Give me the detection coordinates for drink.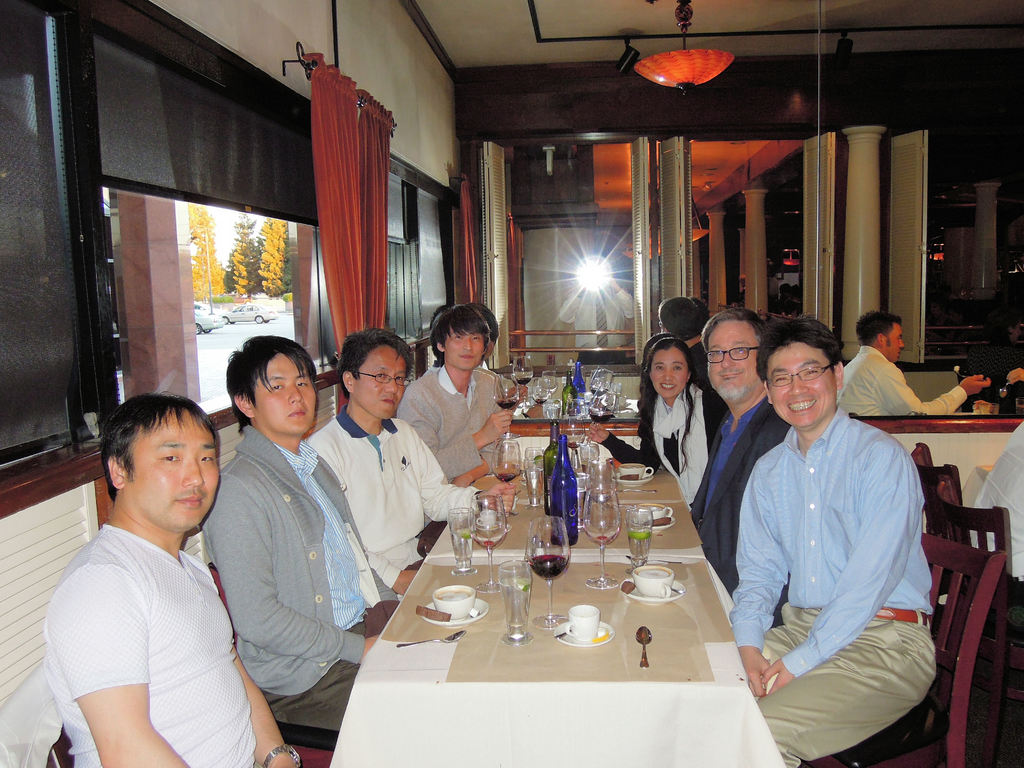
566:443:579:448.
